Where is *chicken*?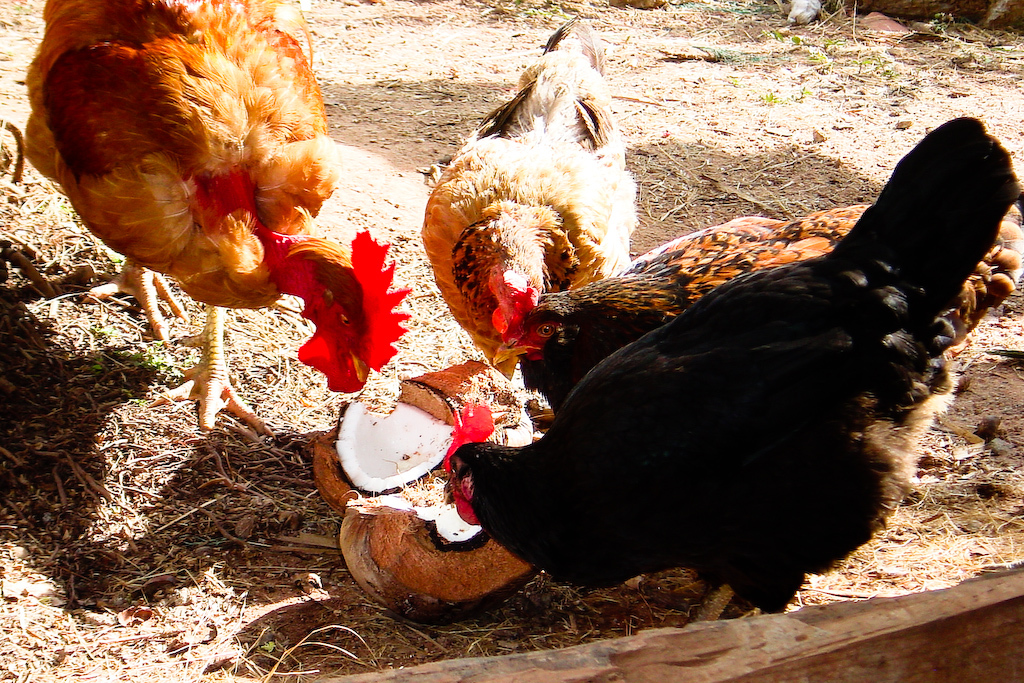
<box>434,113,1023,629</box>.
